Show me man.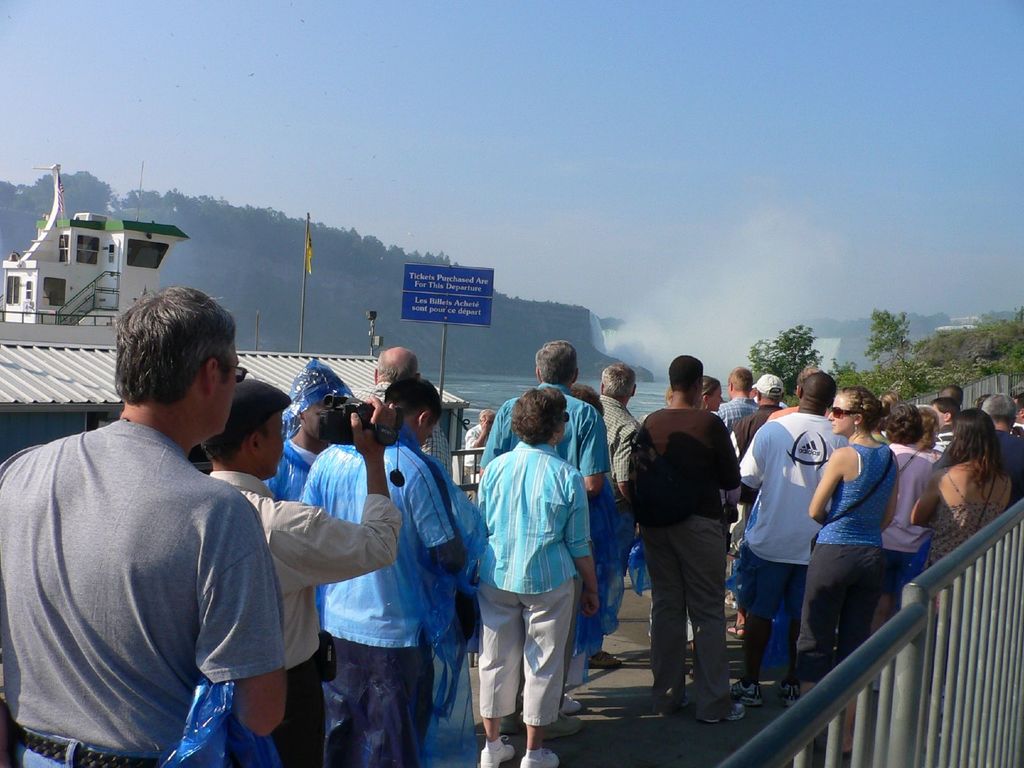
man is here: region(0, 281, 285, 767).
